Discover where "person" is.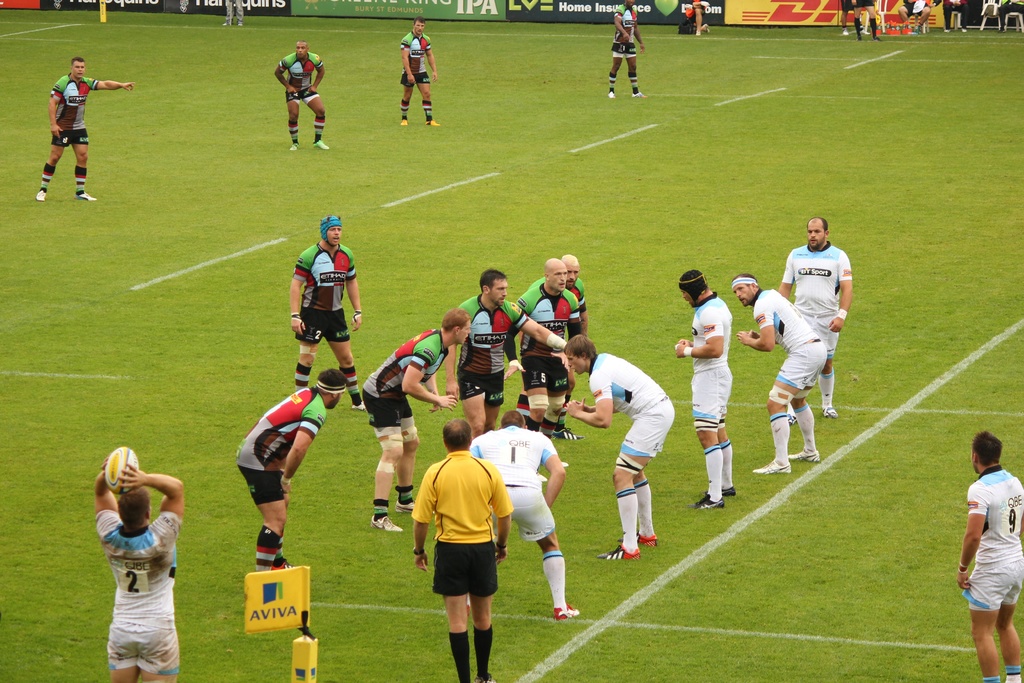
Discovered at 466, 406, 581, 621.
